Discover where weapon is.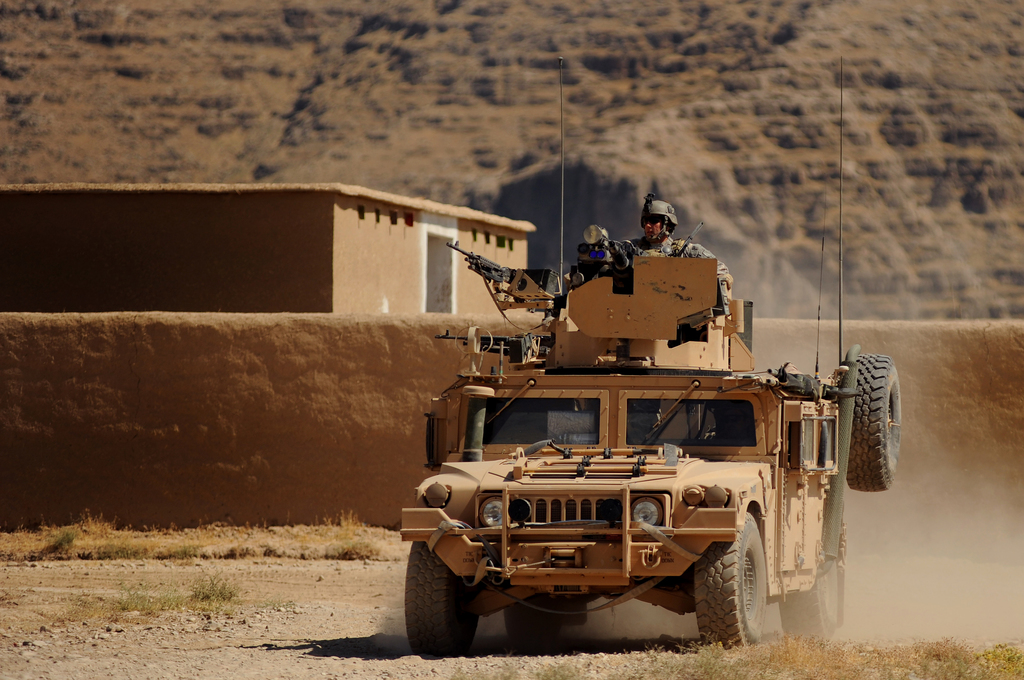
Discovered at [x1=444, y1=239, x2=564, y2=311].
